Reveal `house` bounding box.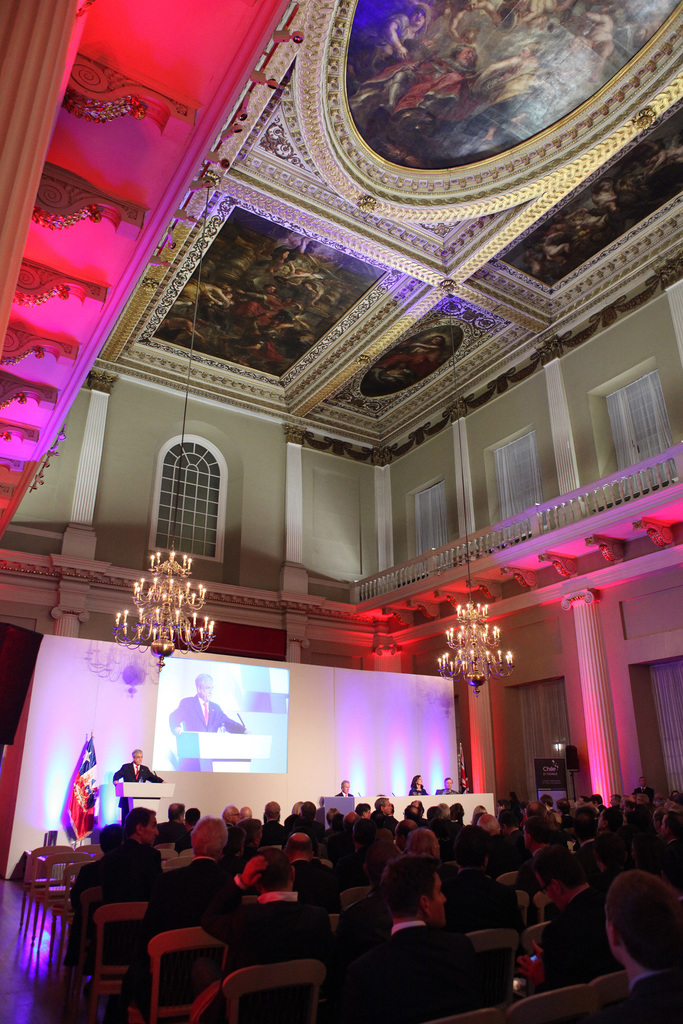
Revealed: x1=3 y1=0 x2=680 y2=1023.
